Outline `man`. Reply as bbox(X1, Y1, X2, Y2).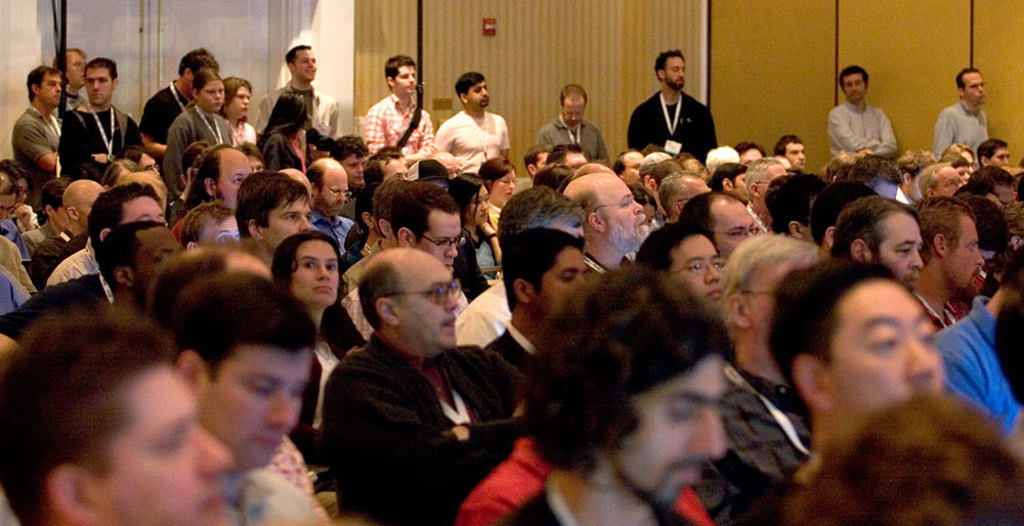
bbox(932, 67, 989, 160).
